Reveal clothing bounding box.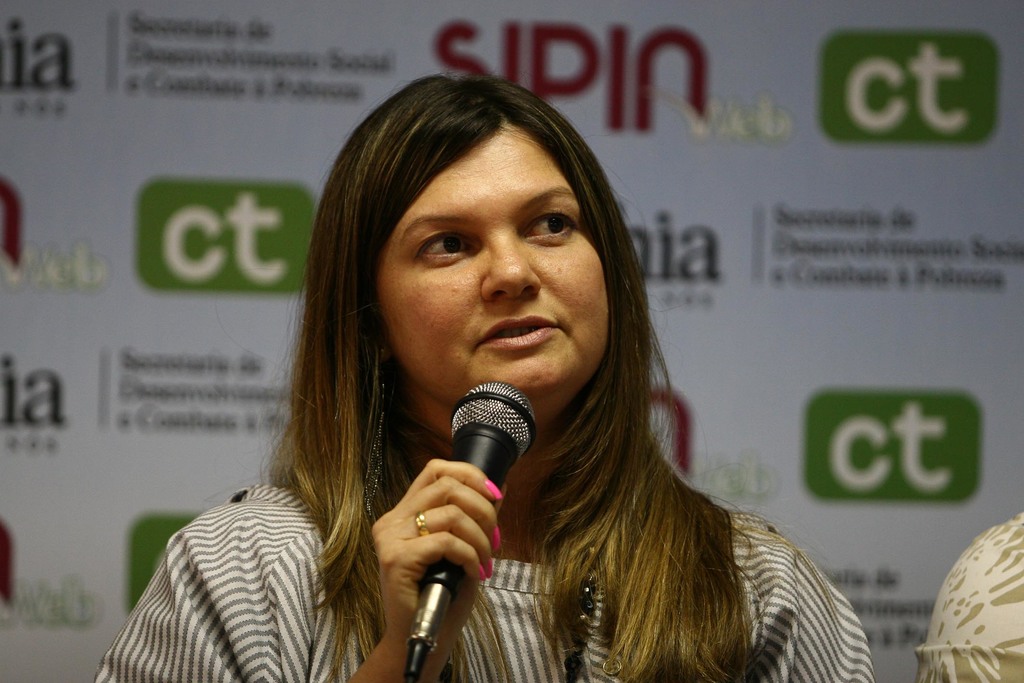
Revealed: <box>915,511,1023,682</box>.
